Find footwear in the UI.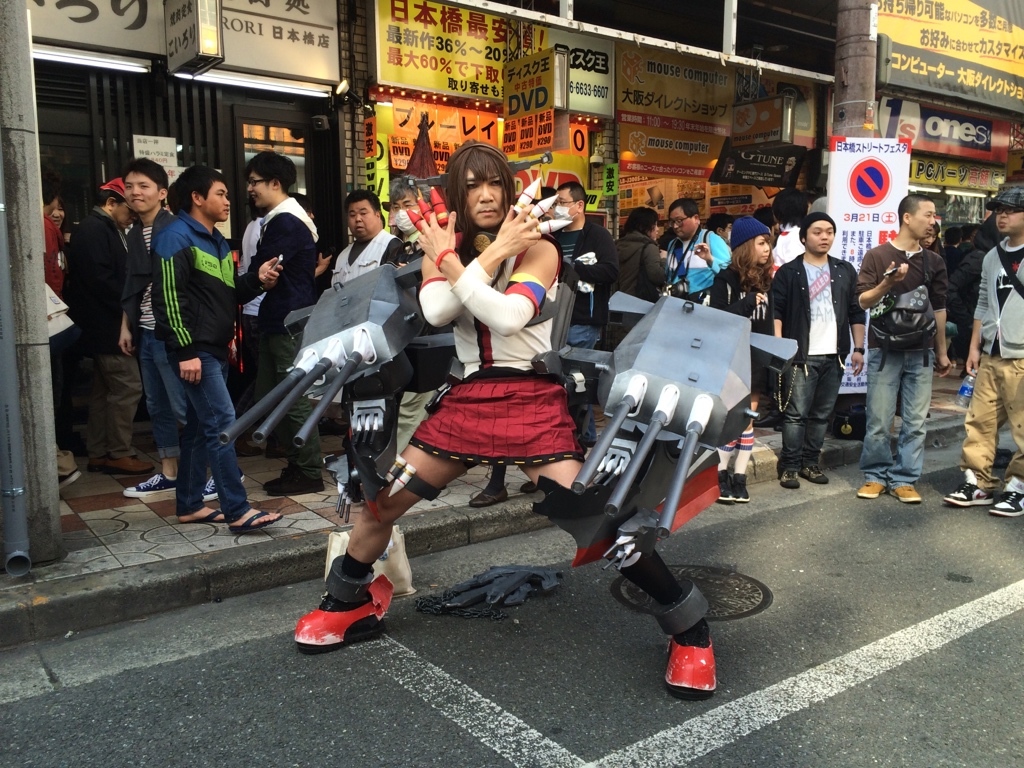
UI element at <bbox>781, 463, 800, 486</bbox>.
